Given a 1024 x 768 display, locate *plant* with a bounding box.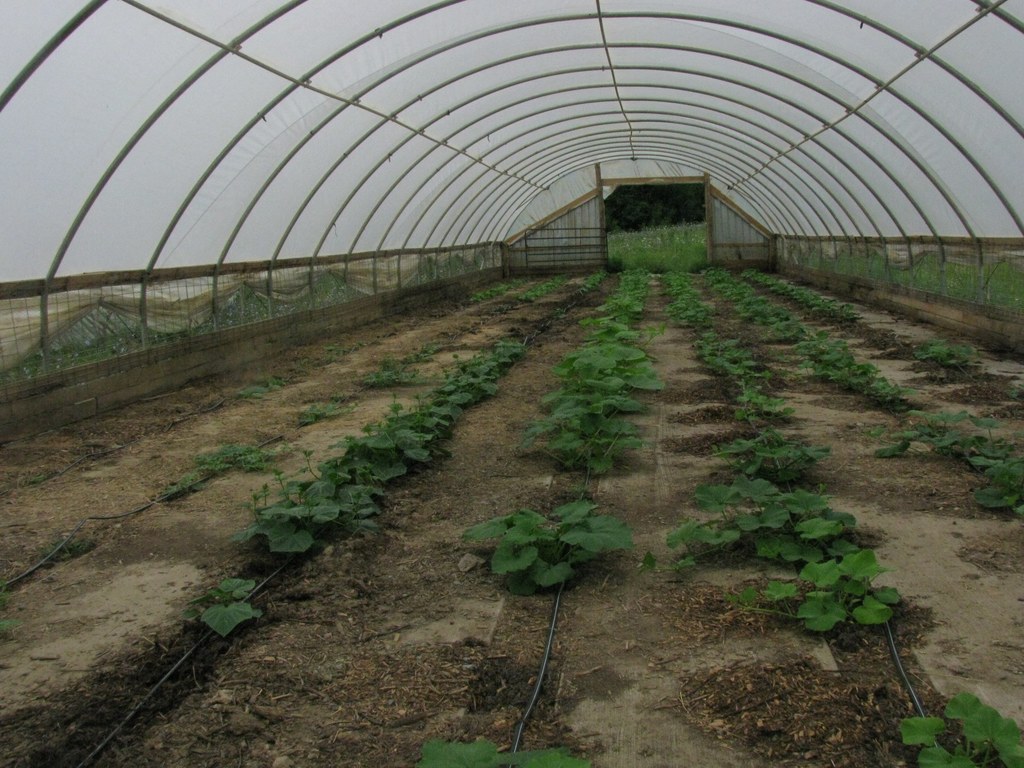
Located: [left=511, top=274, right=565, bottom=302].
